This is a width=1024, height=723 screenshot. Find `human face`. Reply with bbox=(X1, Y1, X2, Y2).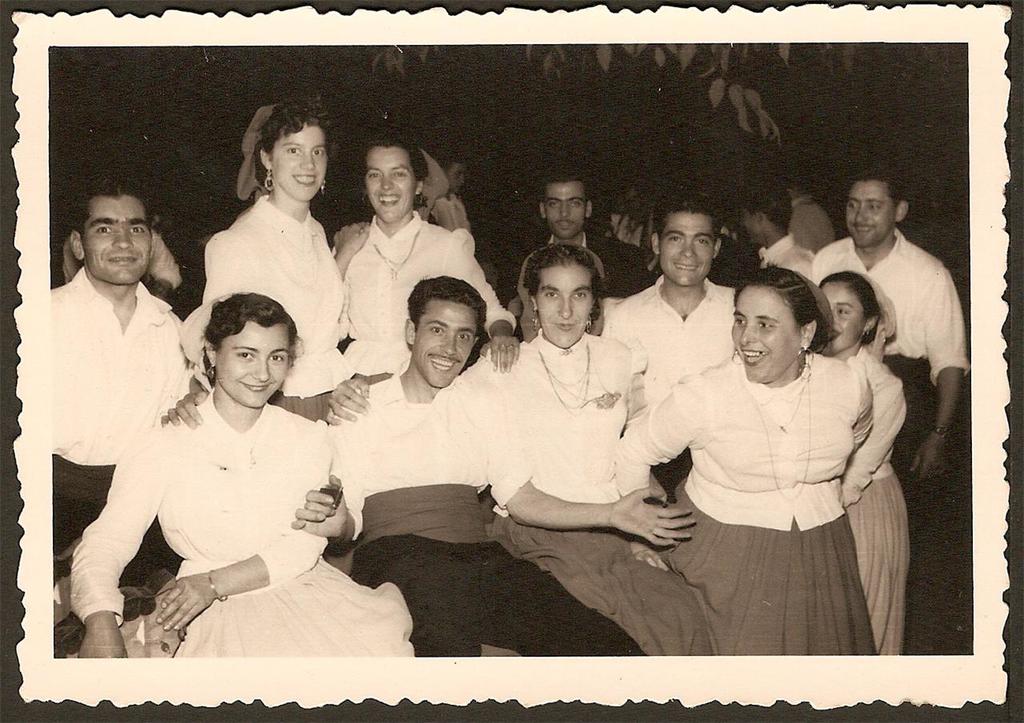
bbox=(820, 285, 866, 350).
